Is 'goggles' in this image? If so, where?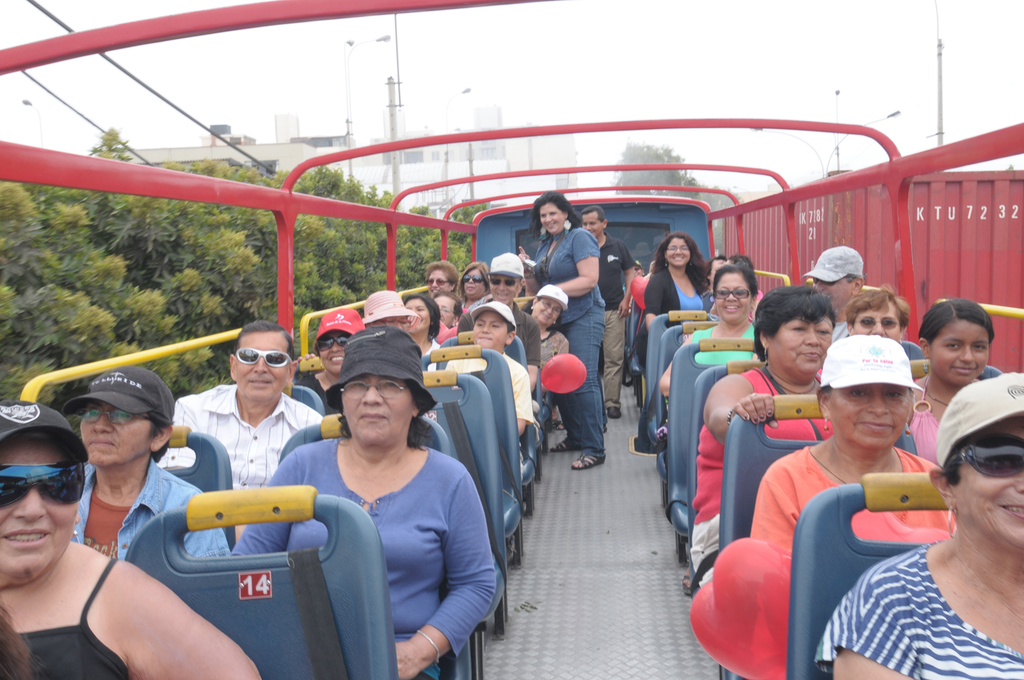
Yes, at 428 274 449 285.
